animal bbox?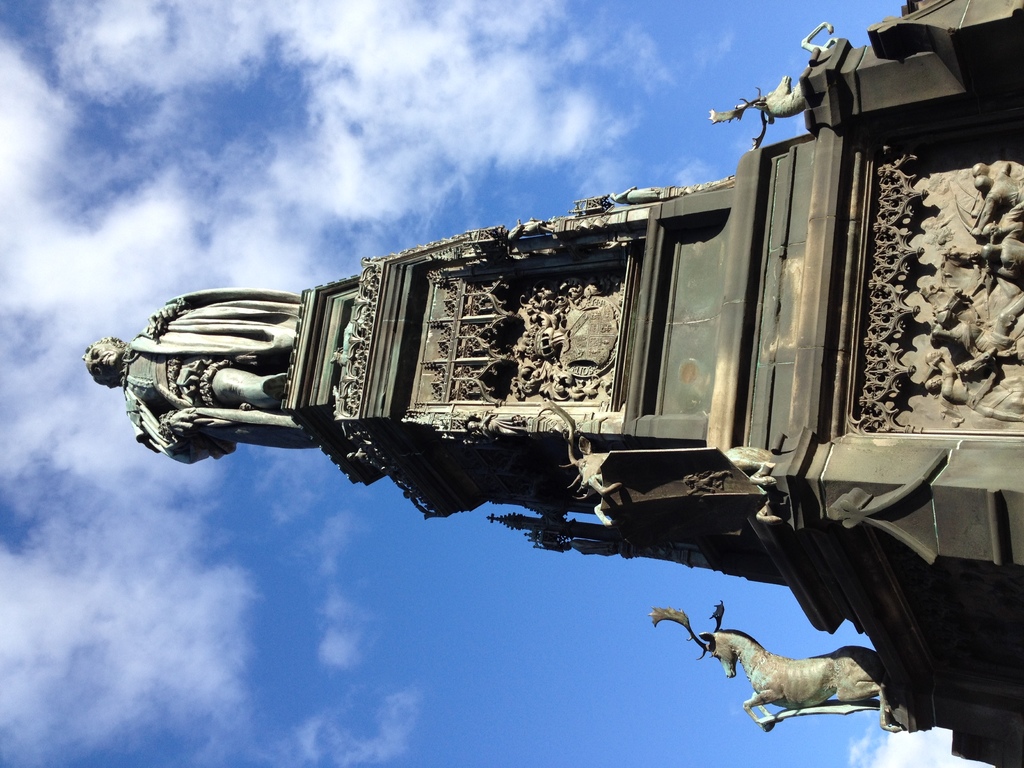
detection(650, 601, 897, 729)
